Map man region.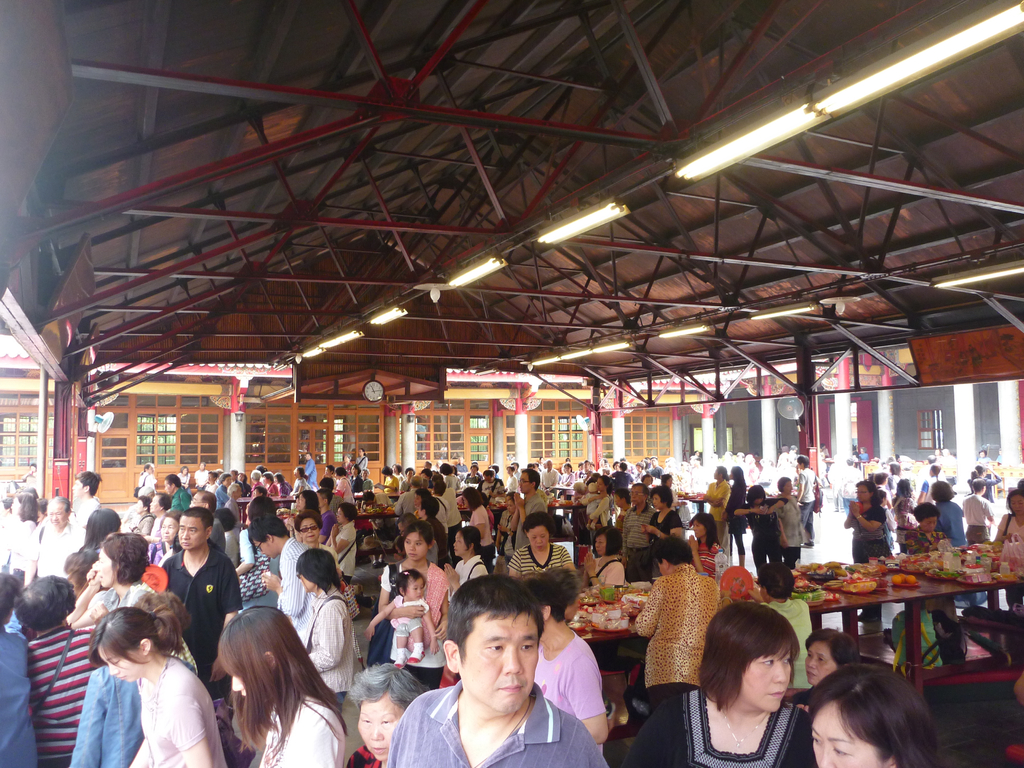
Mapped to {"left": 250, "top": 513, "right": 317, "bottom": 627}.
